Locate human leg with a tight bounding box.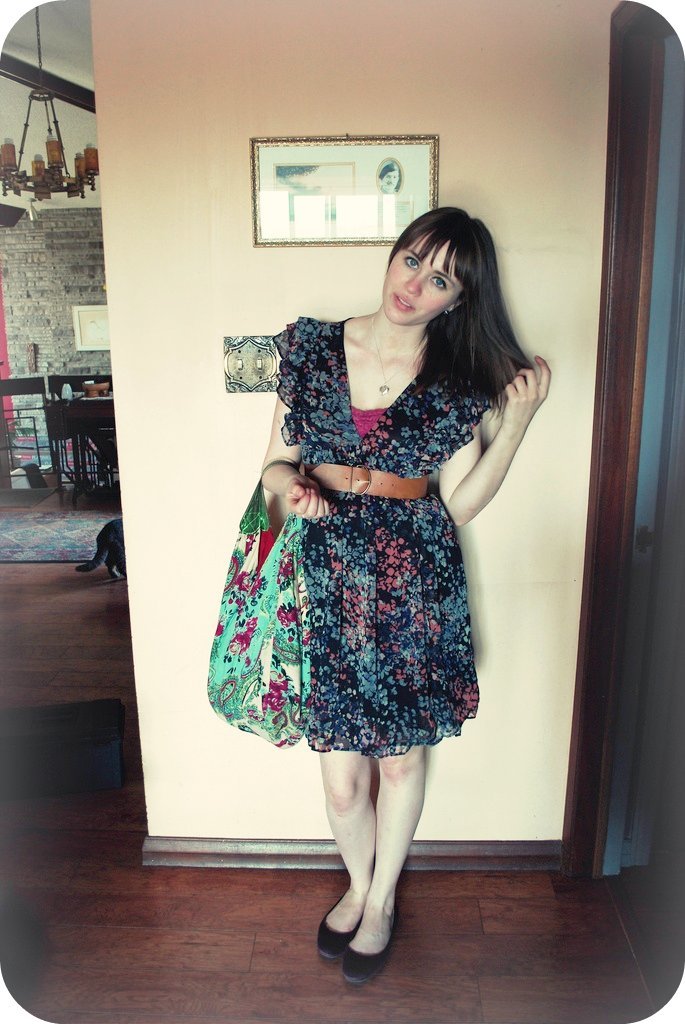
bbox=[316, 755, 380, 961].
